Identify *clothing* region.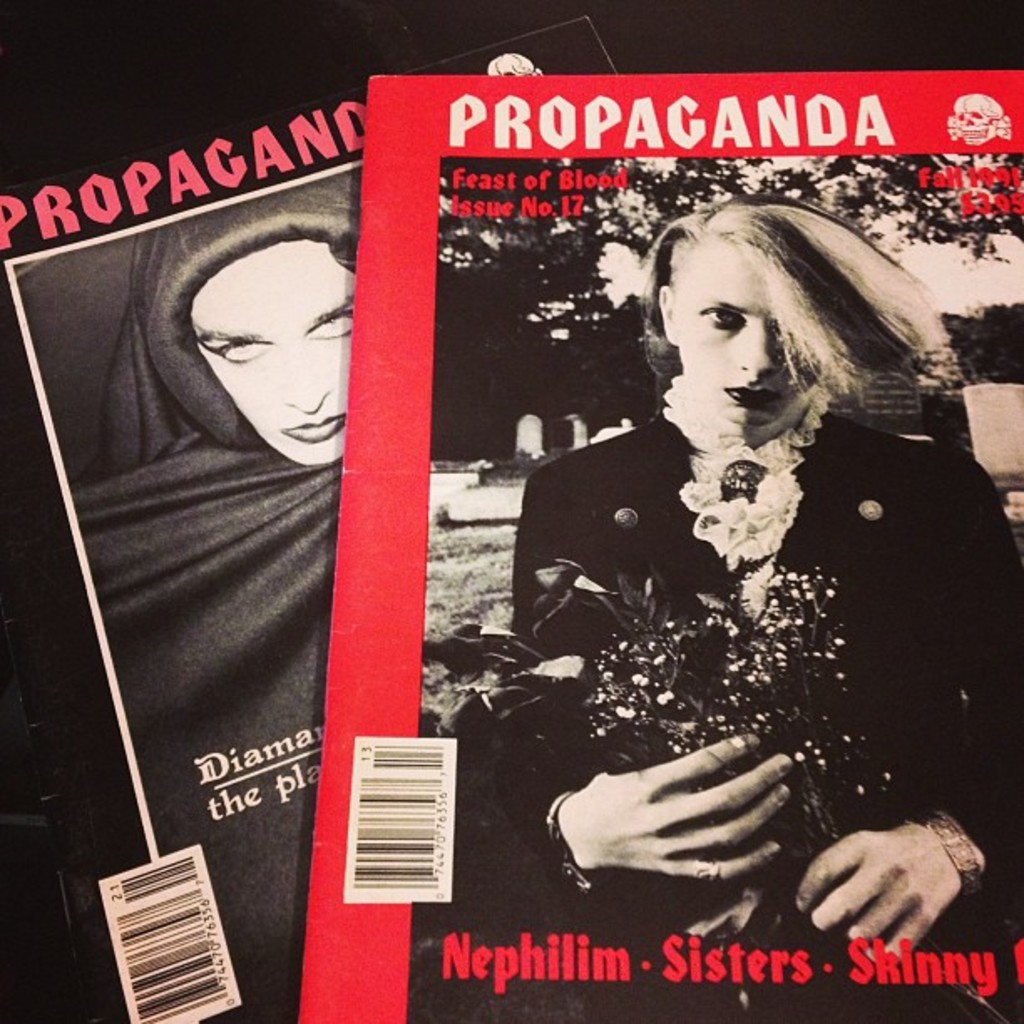
Region: Rect(100, 194, 330, 1022).
